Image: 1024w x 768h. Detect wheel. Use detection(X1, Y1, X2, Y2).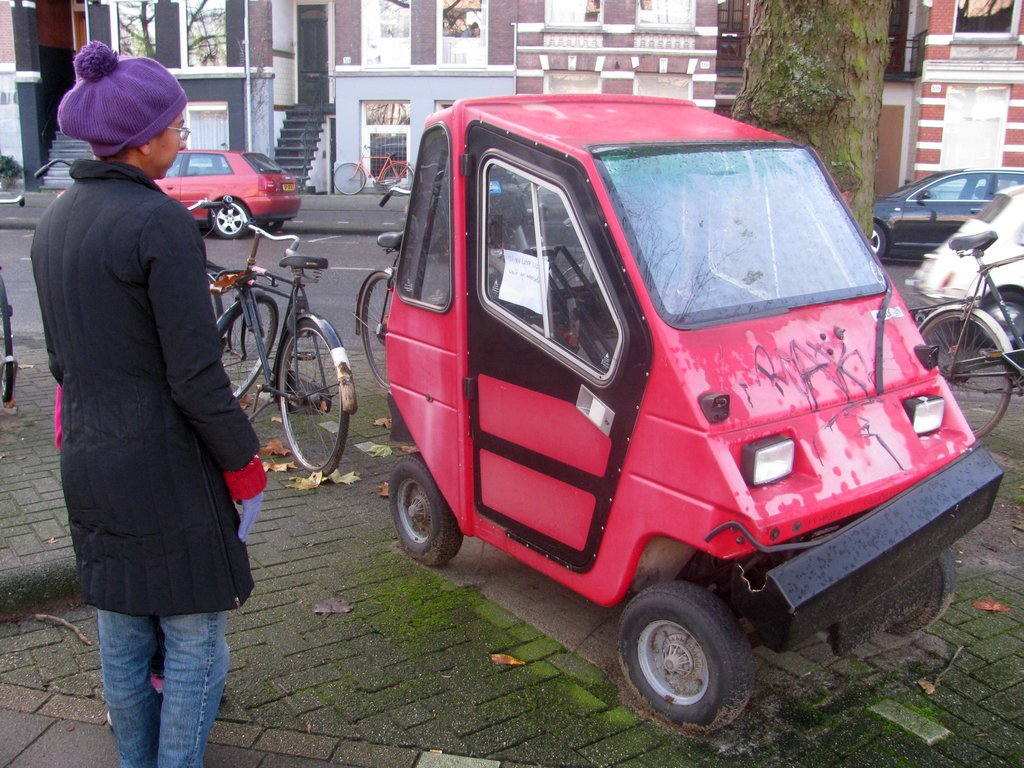
detection(388, 450, 461, 565).
